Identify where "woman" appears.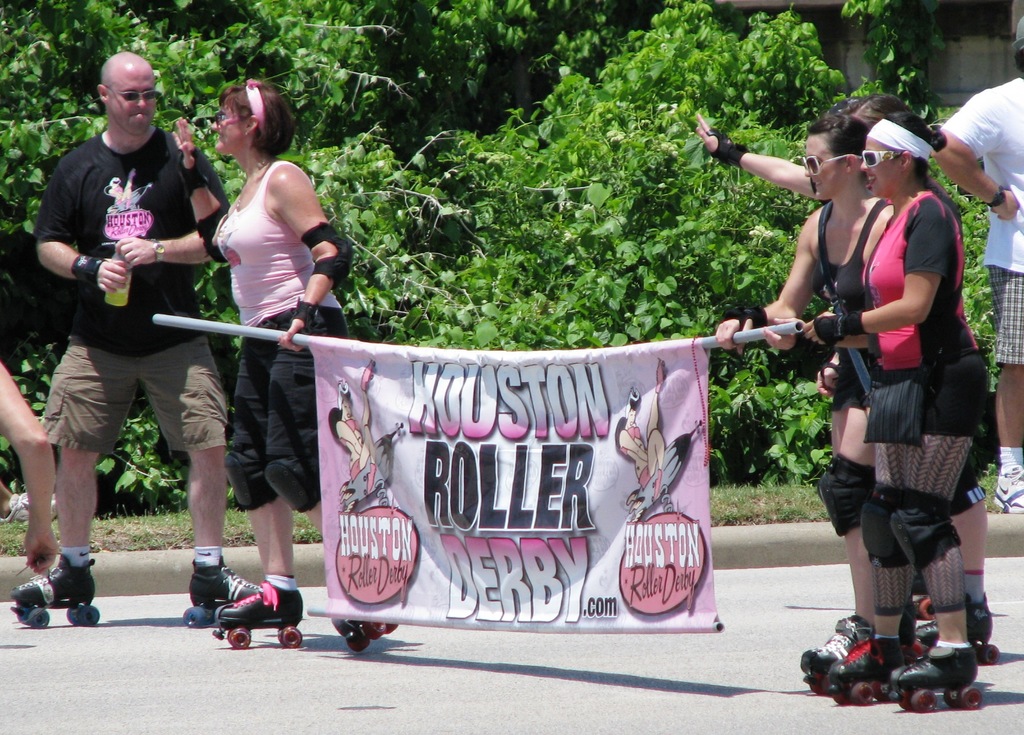
Appears at bbox=(709, 114, 910, 684).
